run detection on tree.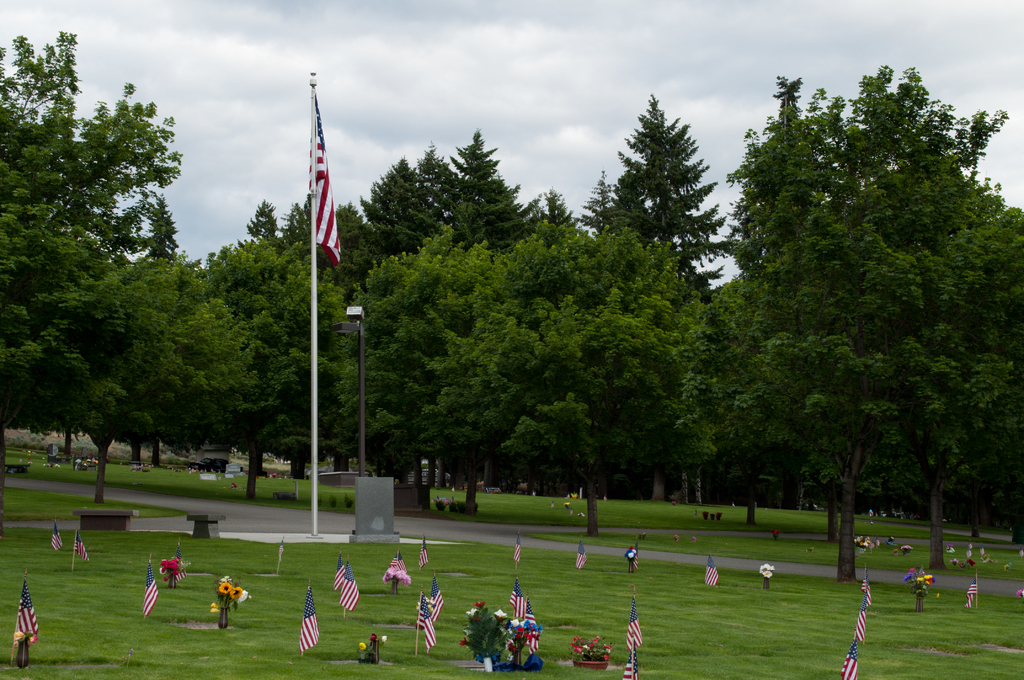
Result: 0, 33, 176, 401.
